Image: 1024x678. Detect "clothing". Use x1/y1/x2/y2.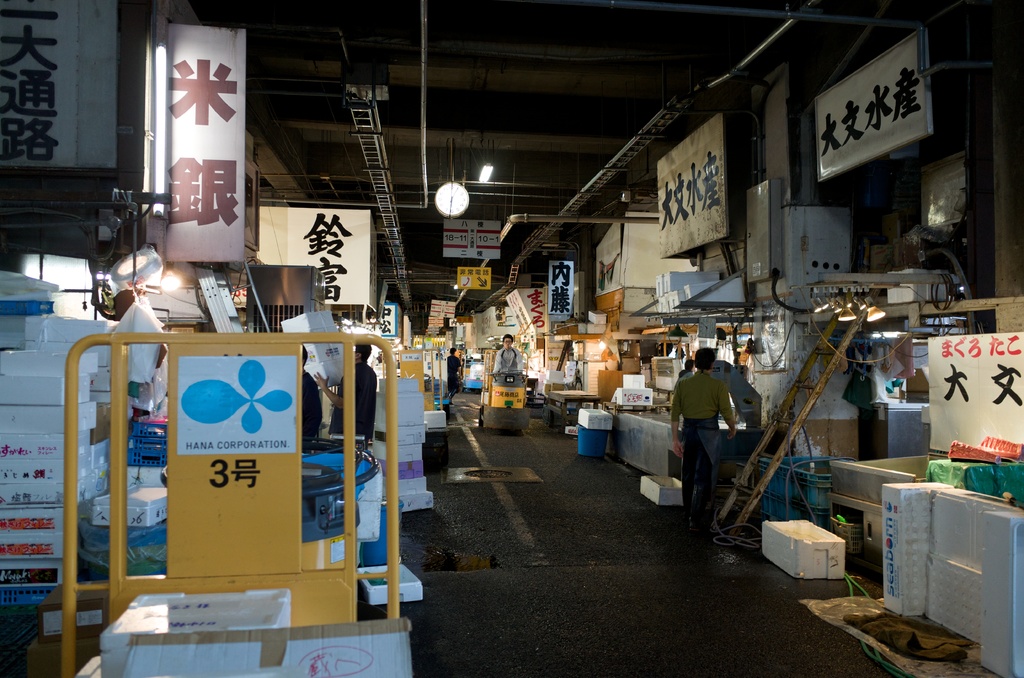
303/372/324/440.
